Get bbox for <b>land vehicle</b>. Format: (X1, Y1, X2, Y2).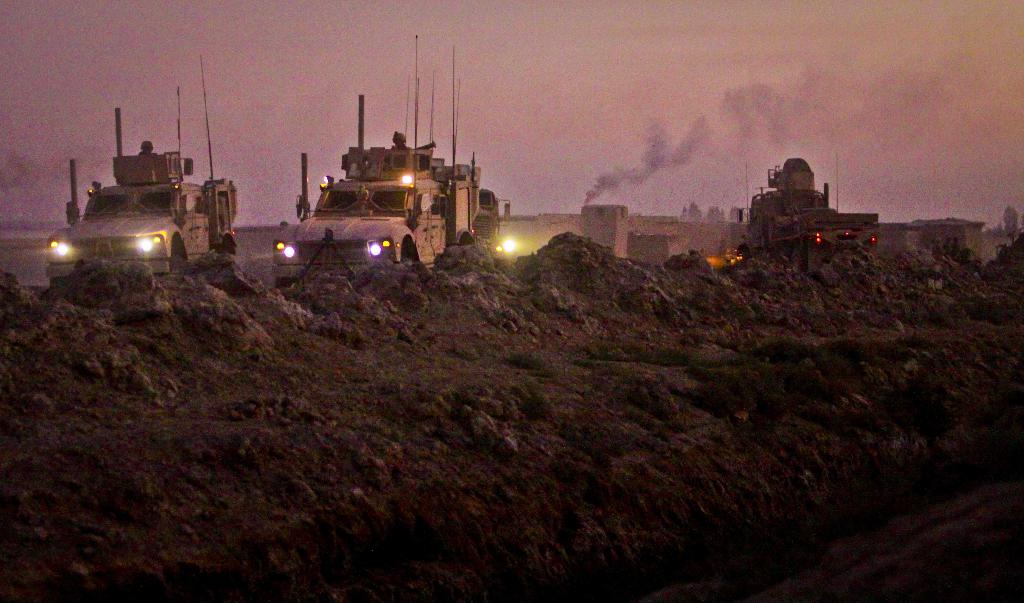
(243, 119, 518, 275).
